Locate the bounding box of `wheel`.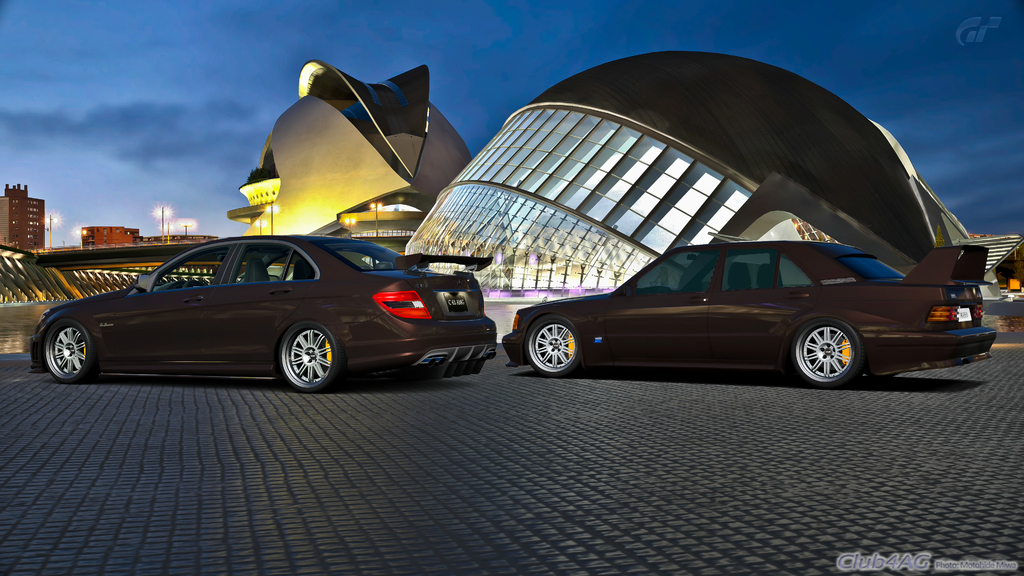
Bounding box: left=33, top=317, right=93, bottom=394.
